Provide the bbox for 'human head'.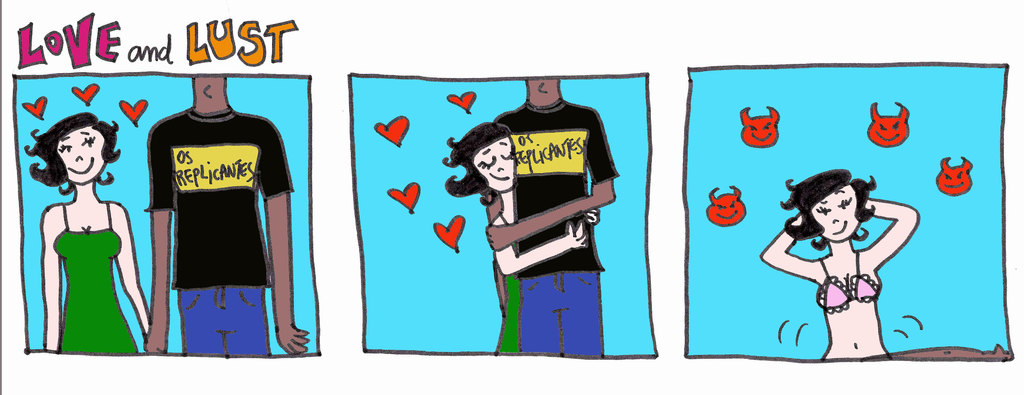
l=776, t=165, r=876, b=251.
